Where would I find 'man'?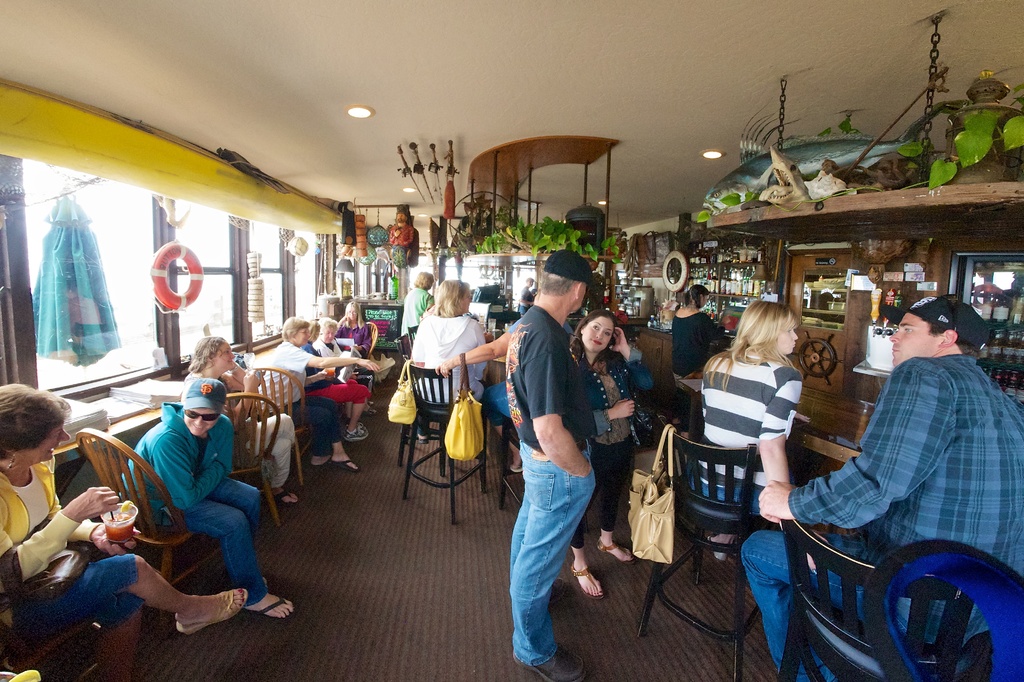
At region(505, 251, 599, 681).
